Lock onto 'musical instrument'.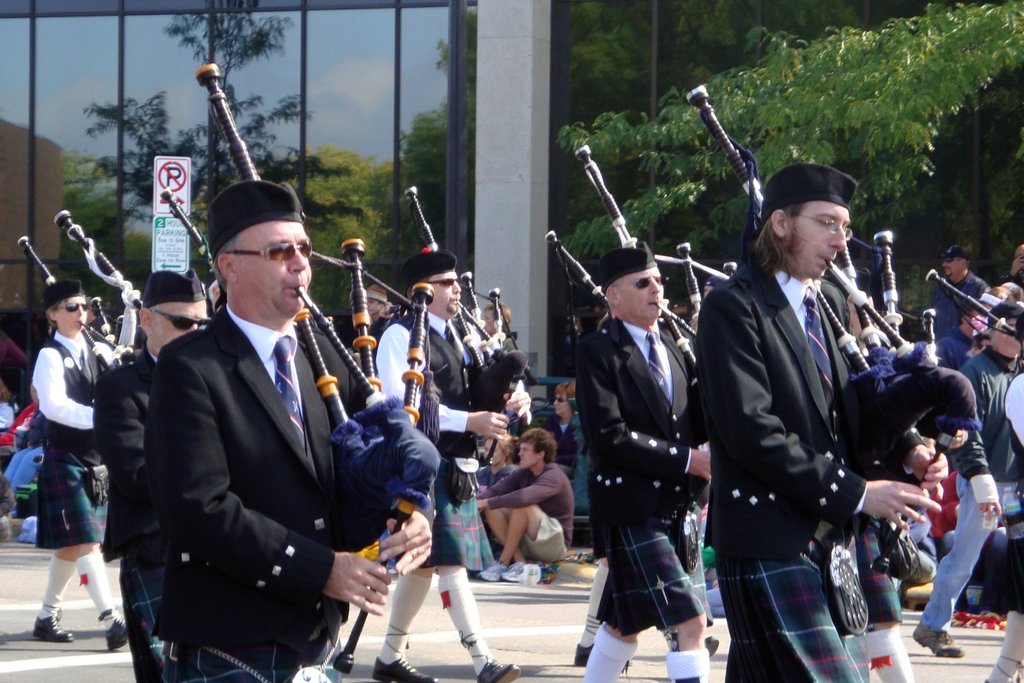
Locked: BBox(572, 142, 716, 421).
